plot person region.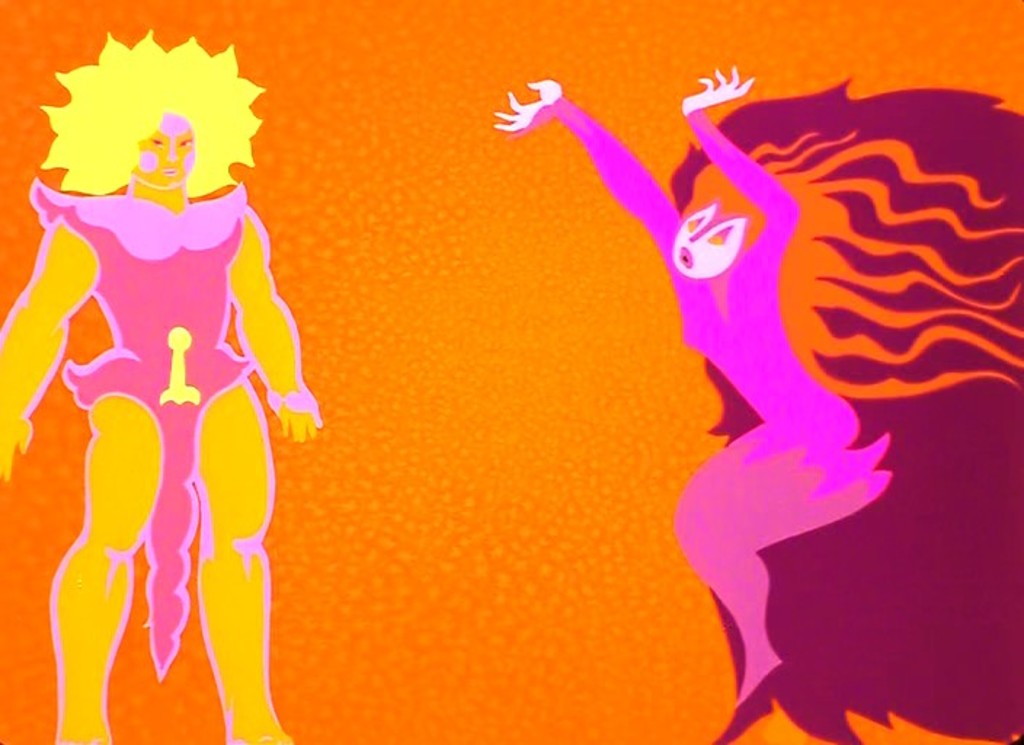
Plotted at rect(493, 65, 887, 703).
